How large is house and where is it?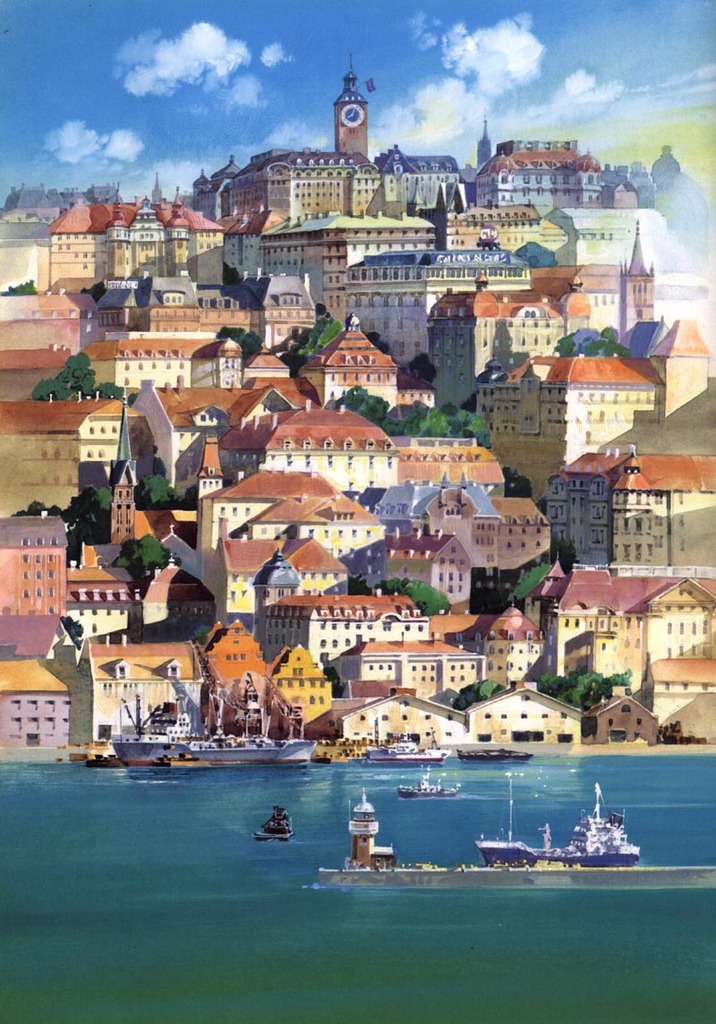
Bounding box: Rect(638, 329, 715, 420).
